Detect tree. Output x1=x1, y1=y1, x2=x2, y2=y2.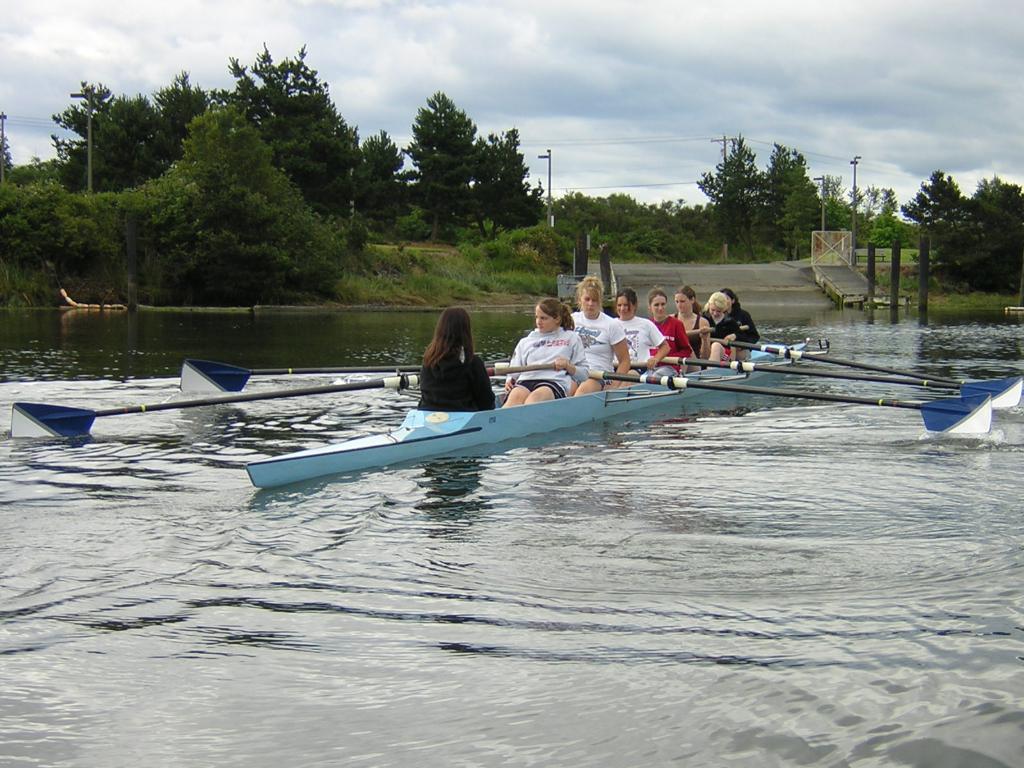
x1=56, y1=76, x2=225, y2=193.
